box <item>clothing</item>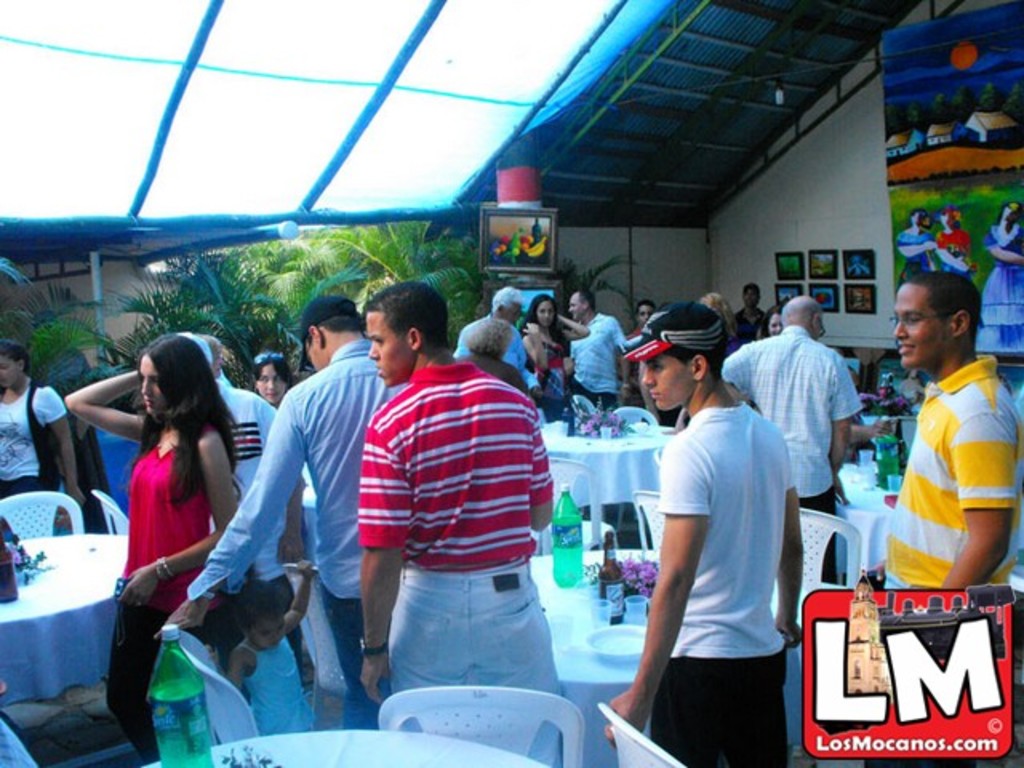
<region>243, 642, 312, 741</region>
